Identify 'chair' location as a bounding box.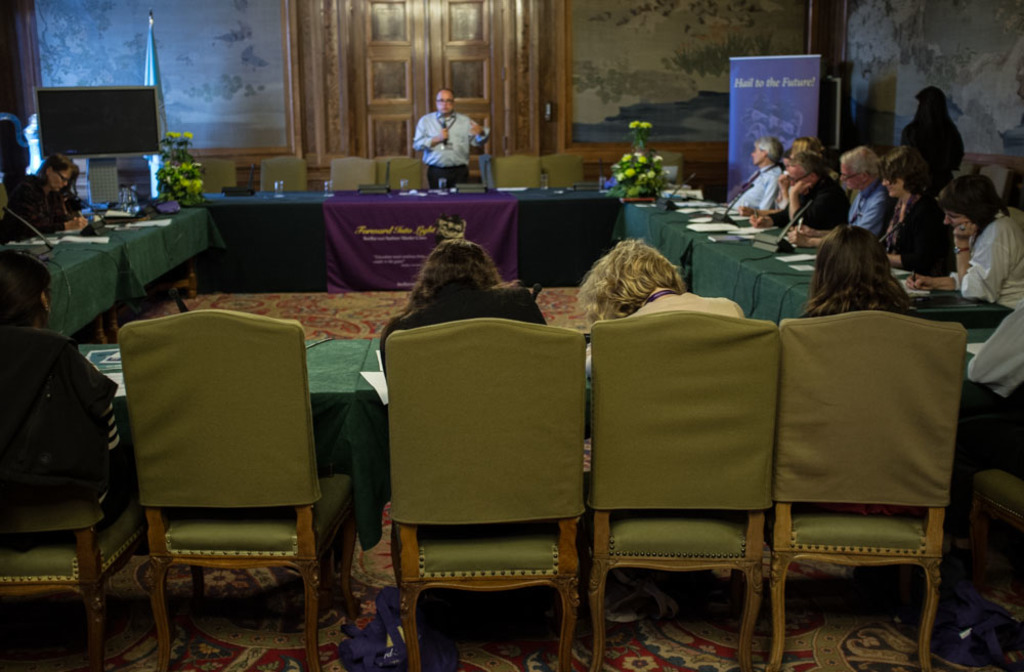
(102,310,343,666).
